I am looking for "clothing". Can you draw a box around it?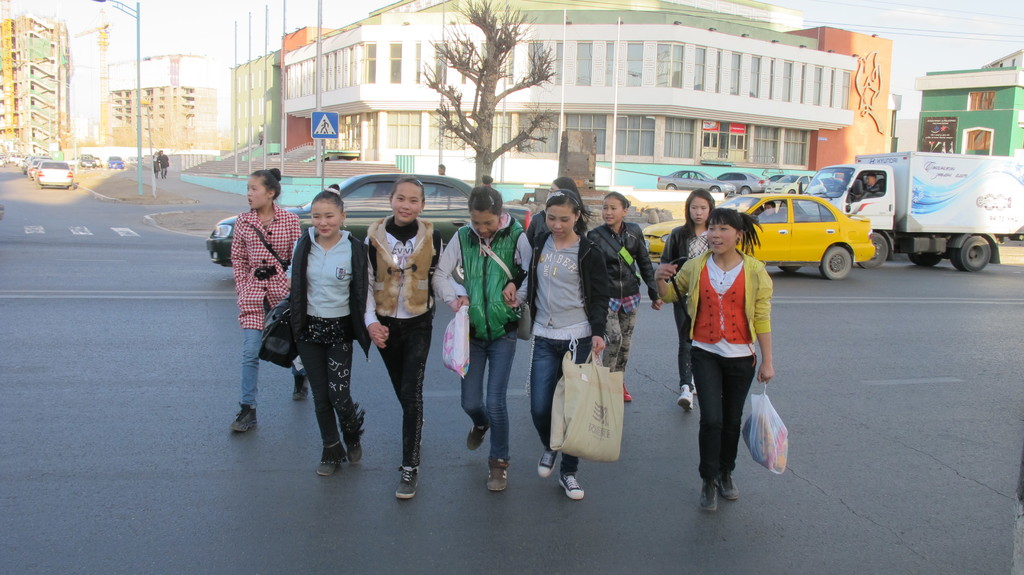
Sure, the bounding box is 664:222:714:394.
